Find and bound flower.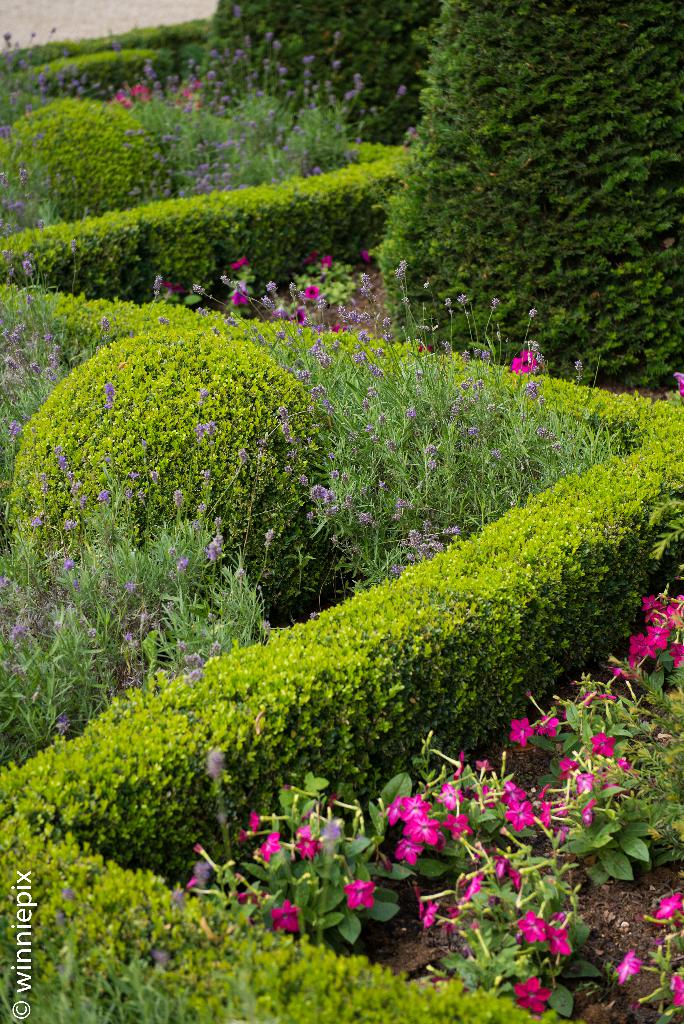
Bound: Rect(510, 351, 536, 381).
